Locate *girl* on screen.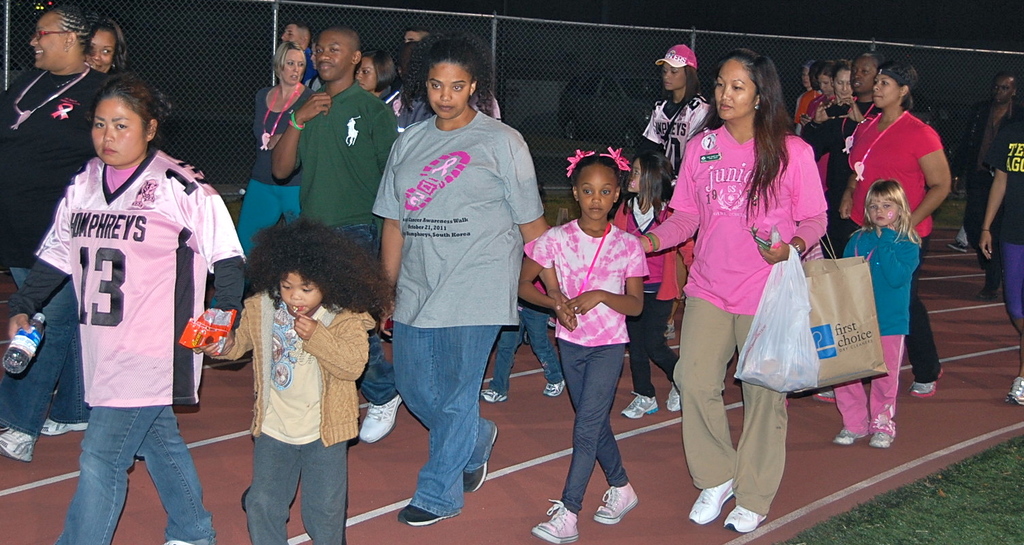
On screen at region(625, 139, 701, 427).
